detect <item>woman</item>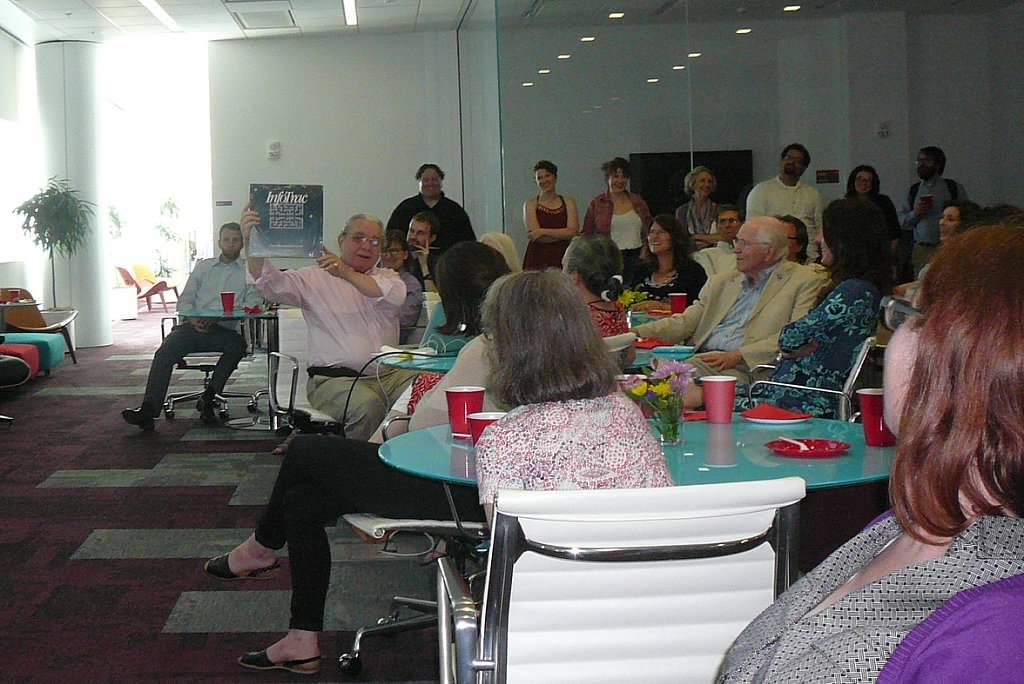
crop(682, 158, 722, 248)
